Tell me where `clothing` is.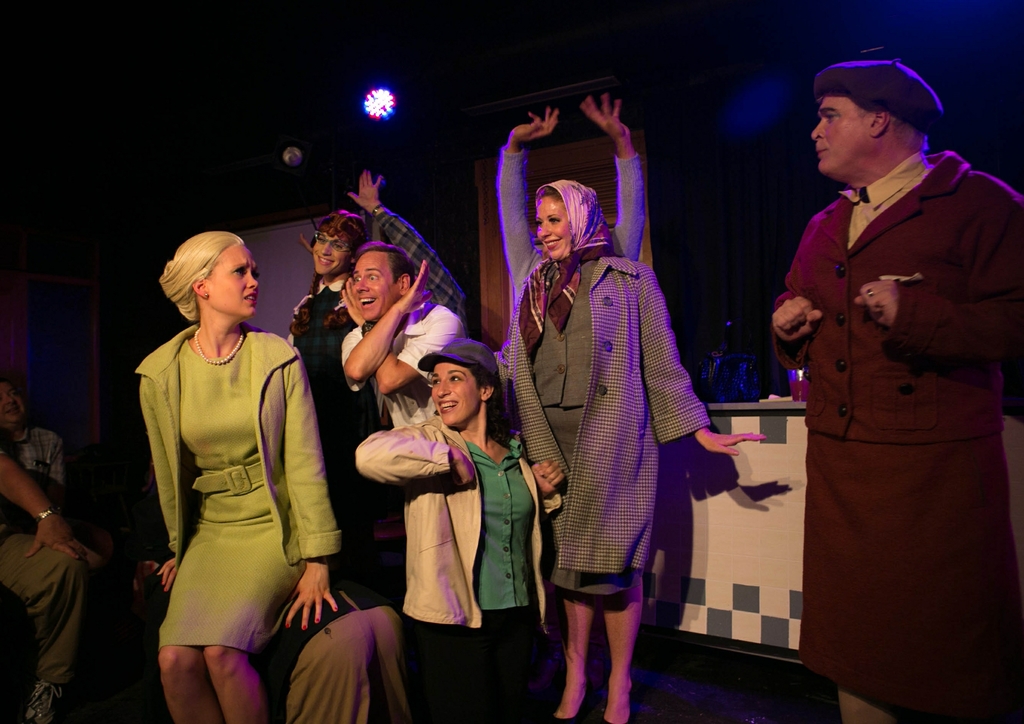
`clothing` is at (773,147,1023,723).
